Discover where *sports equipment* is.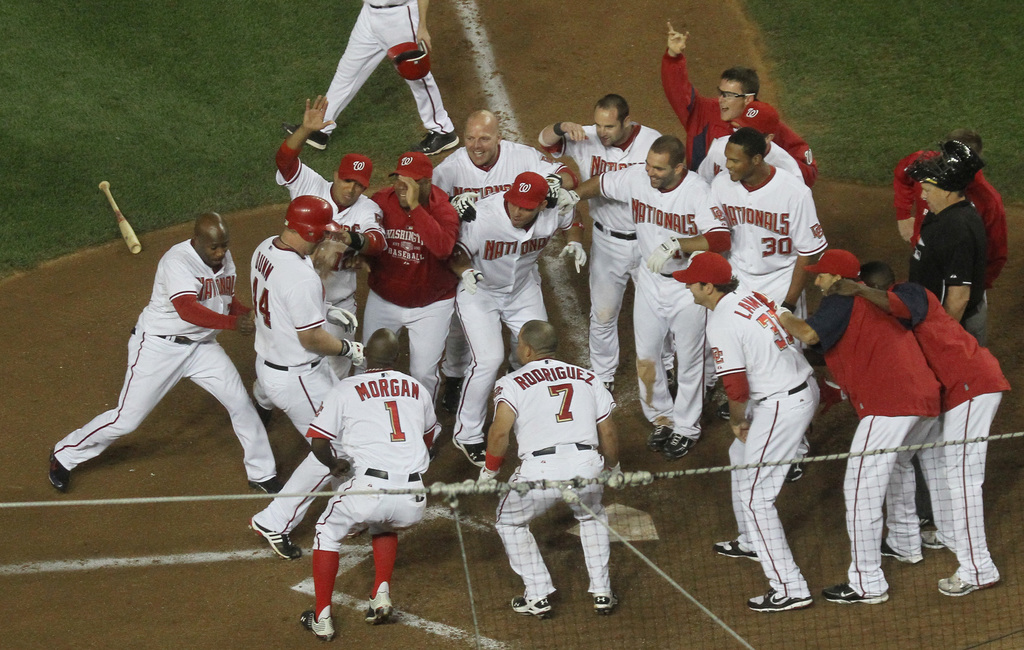
Discovered at [x1=554, y1=188, x2=580, y2=223].
